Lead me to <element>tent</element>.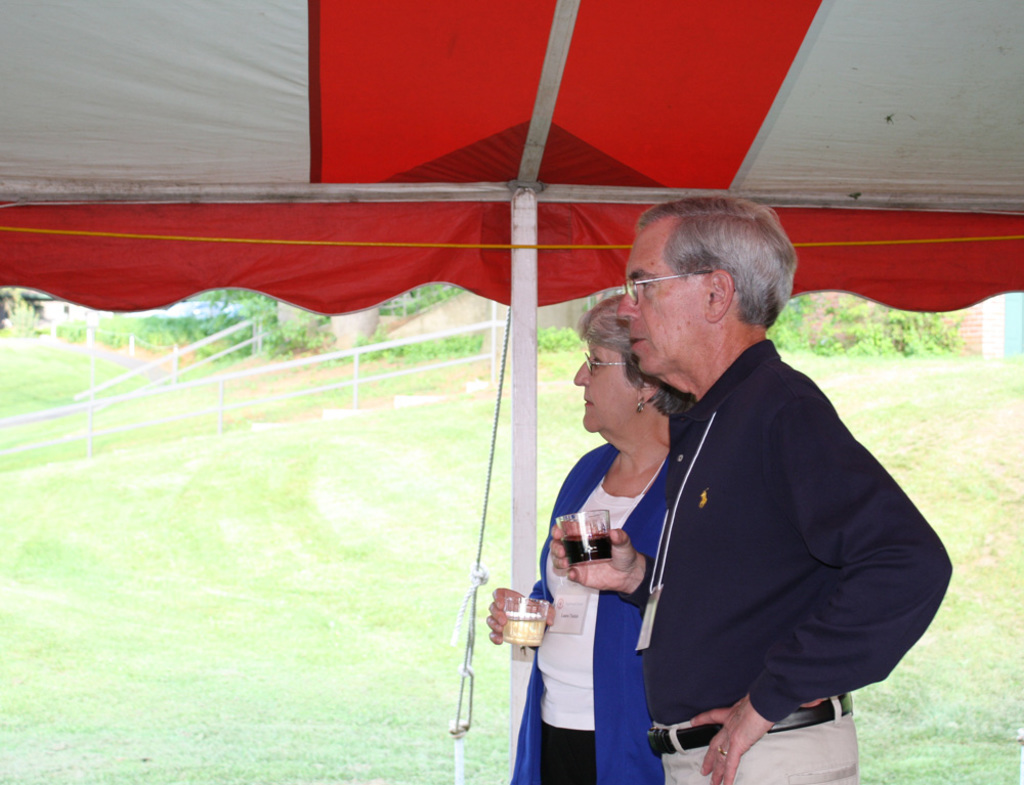
Lead to select_region(0, 0, 1023, 782).
